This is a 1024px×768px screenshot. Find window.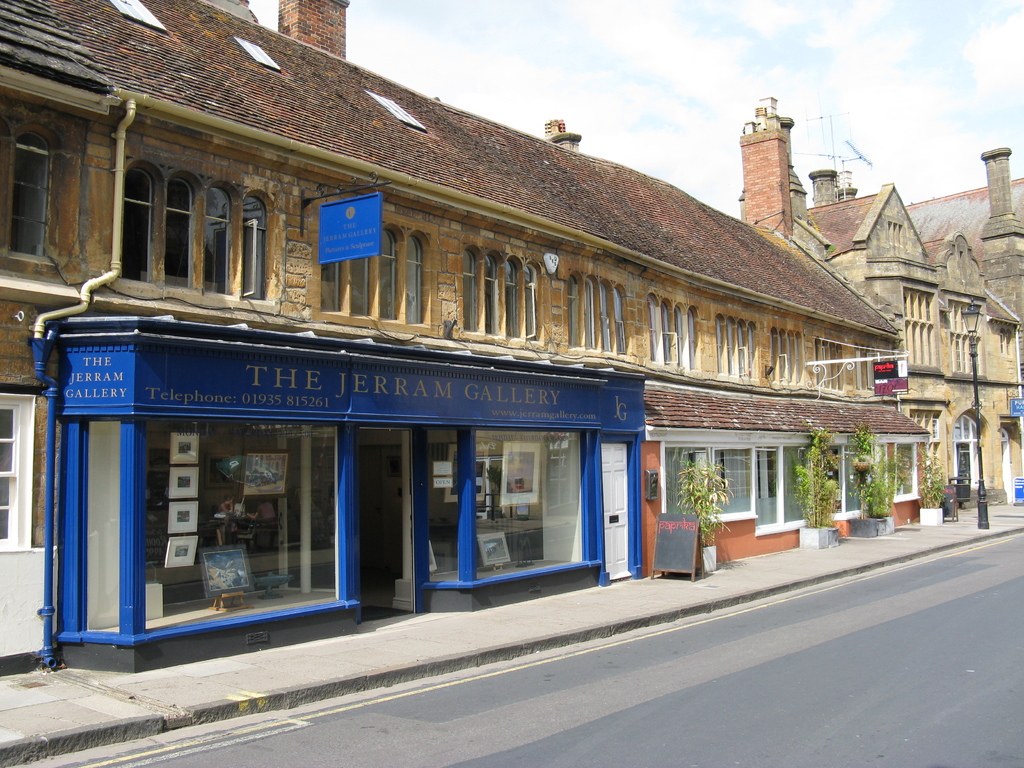
Bounding box: (x1=755, y1=445, x2=820, y2=531).
